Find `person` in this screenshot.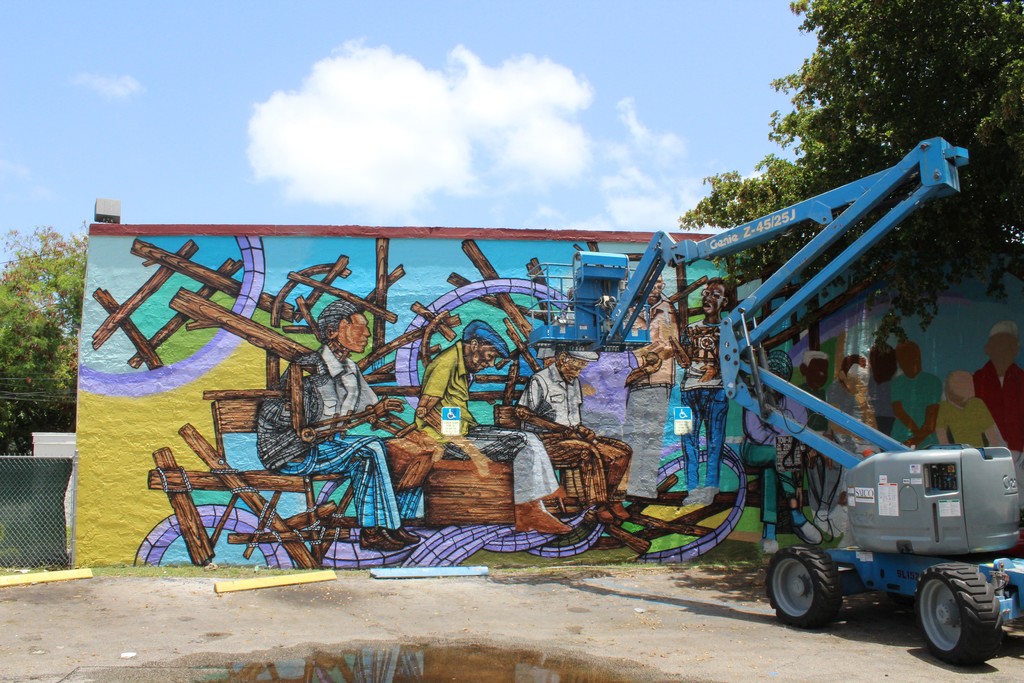
The bounding box for `person` is (622, 268, 675, 506).
